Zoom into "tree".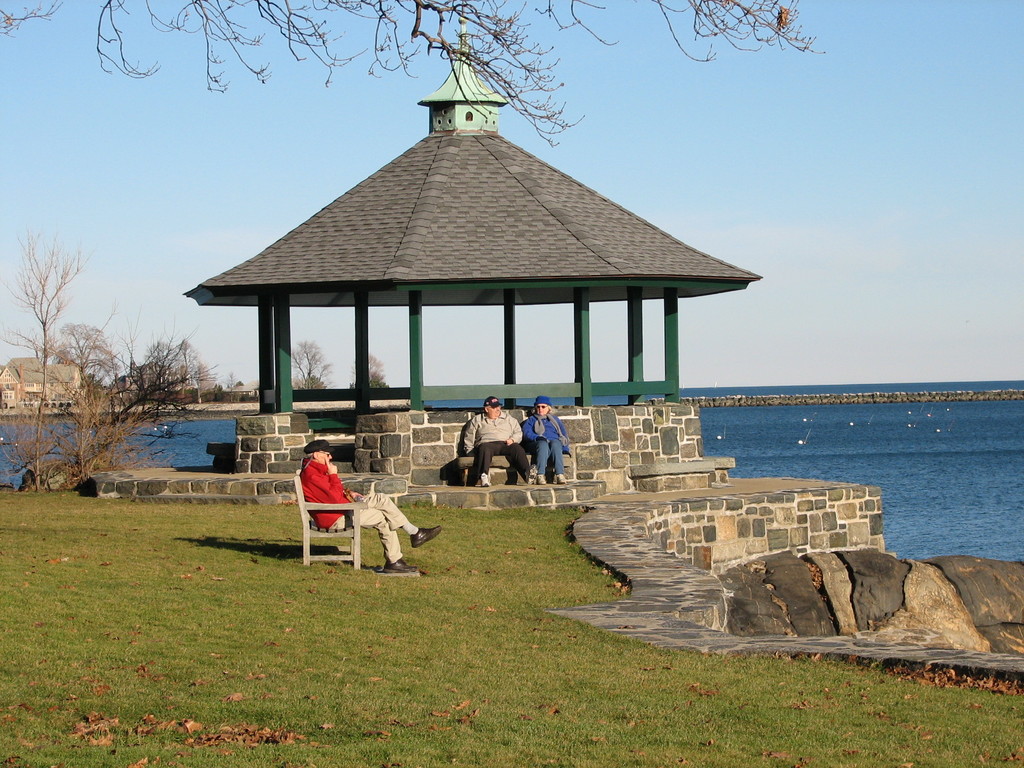
Zoom target: [0,0,828,154].
